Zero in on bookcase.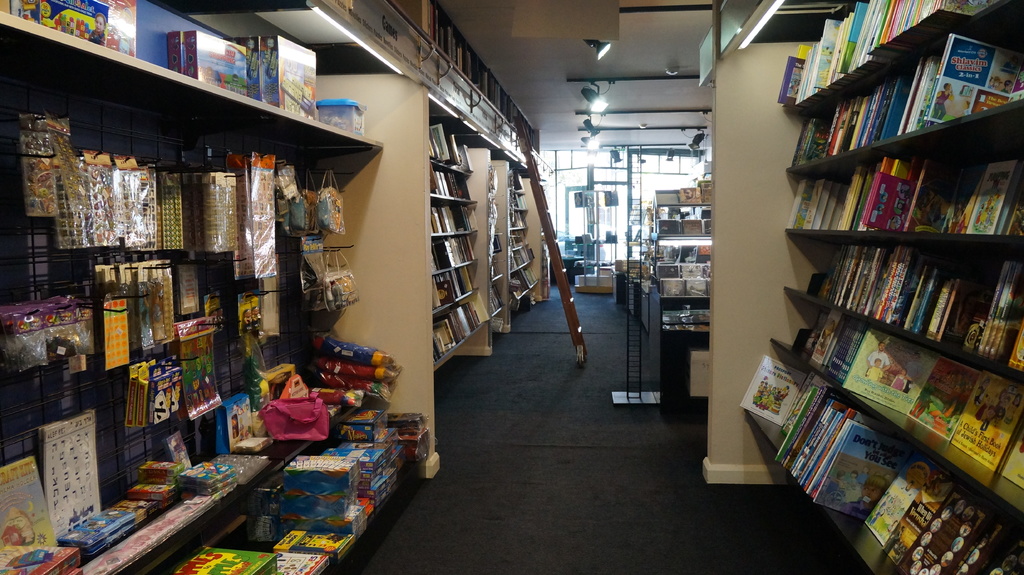
Zeroed in: rect(739, 0, 1023, 574).
